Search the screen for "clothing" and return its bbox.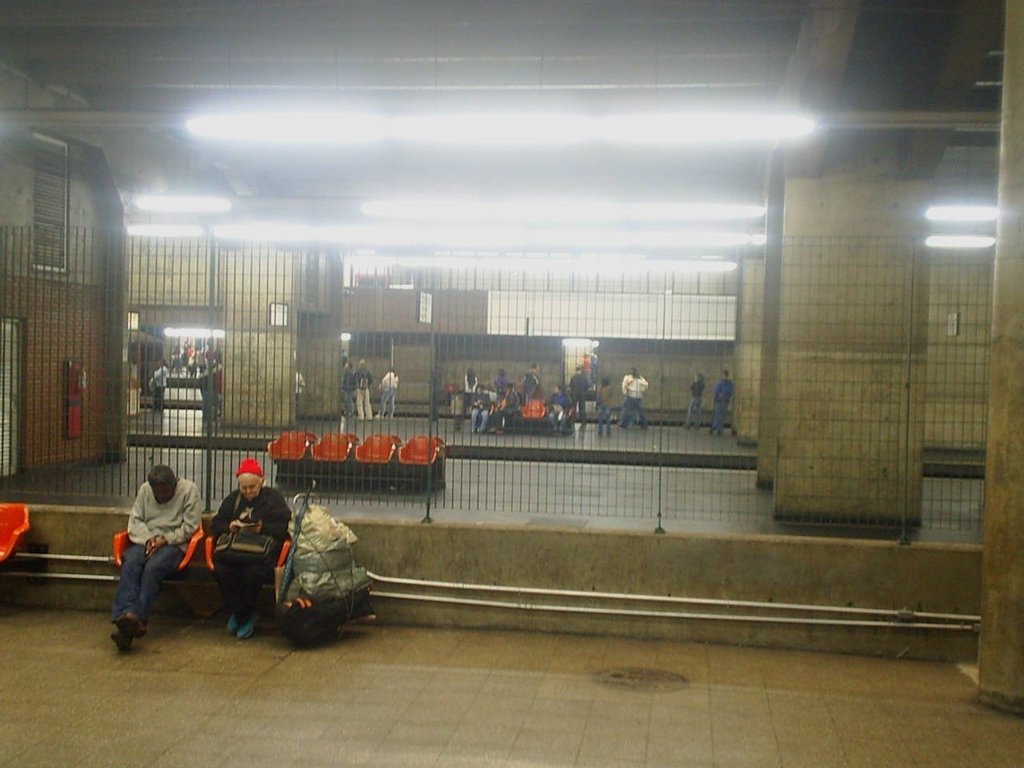
Found: bbox=(715, 370, 731, 426).
